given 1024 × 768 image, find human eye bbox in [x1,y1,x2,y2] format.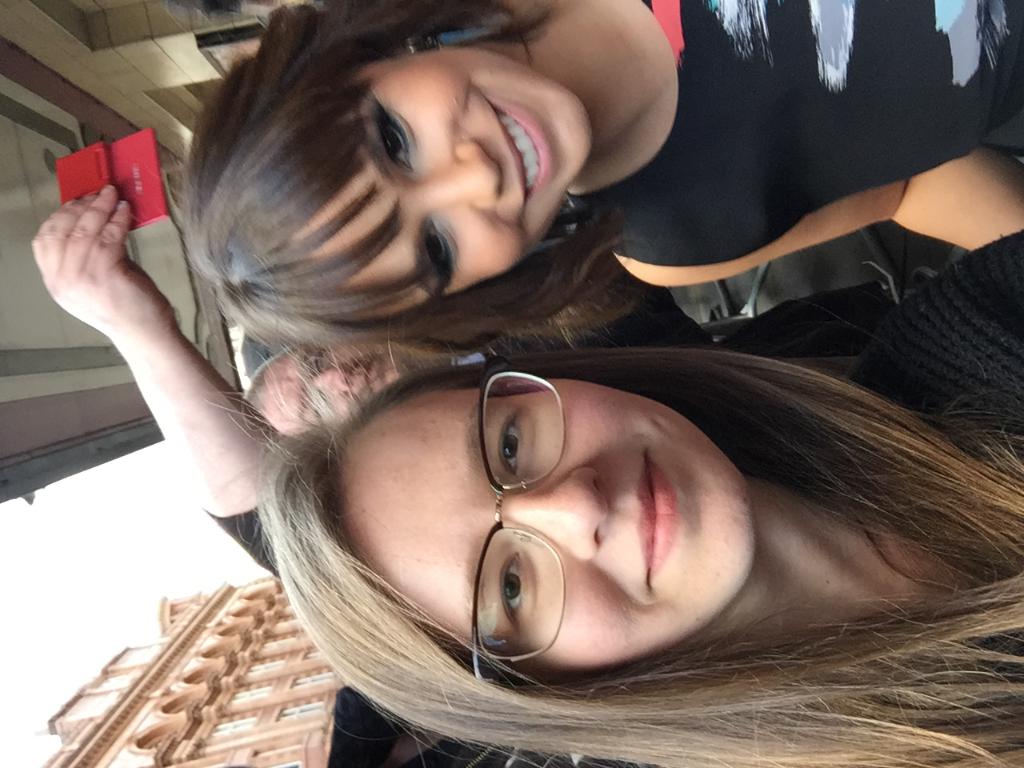
[377,95,415,175].
